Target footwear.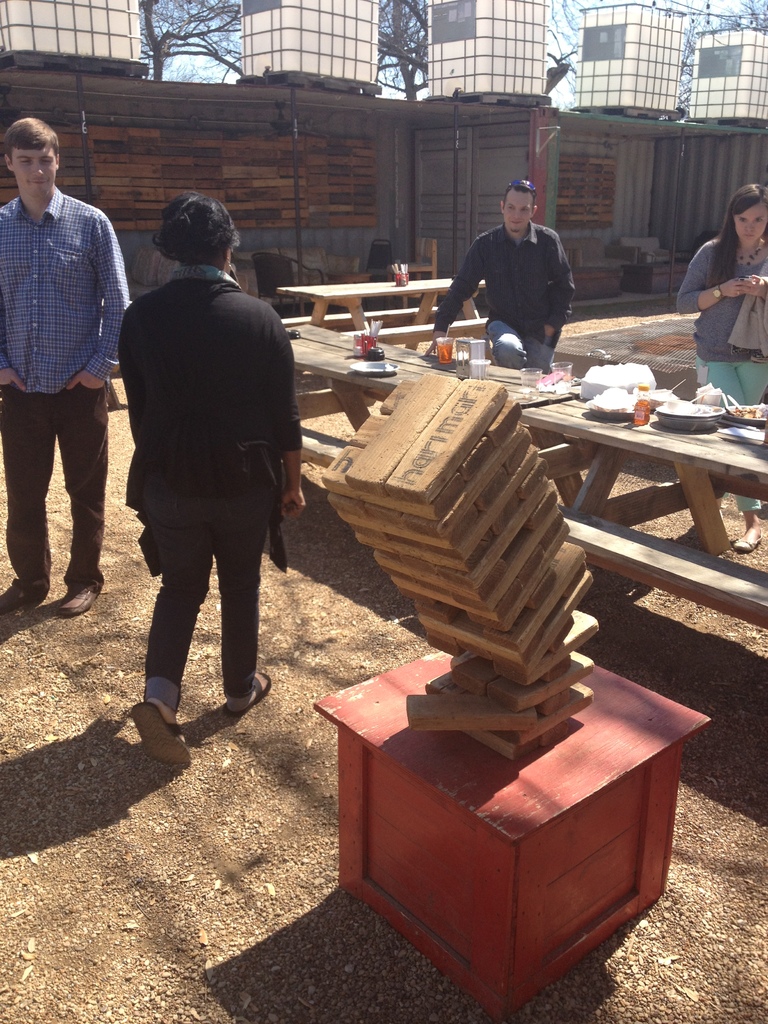
Target region: 124,677,189,765.
